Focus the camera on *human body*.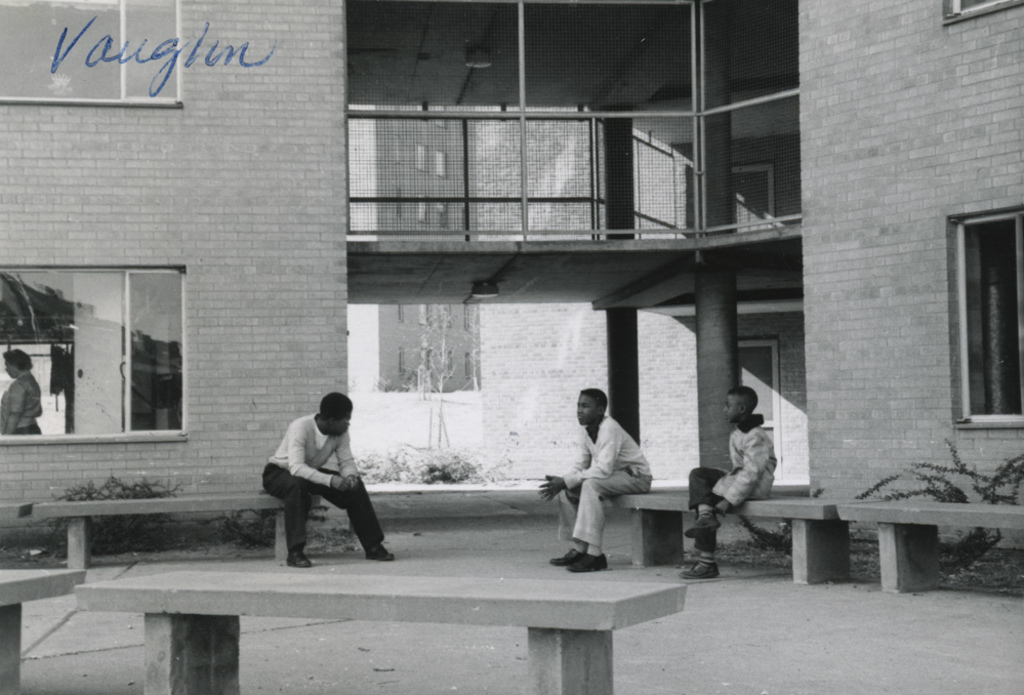
Focus region: box(257, 404, 397, 561).
